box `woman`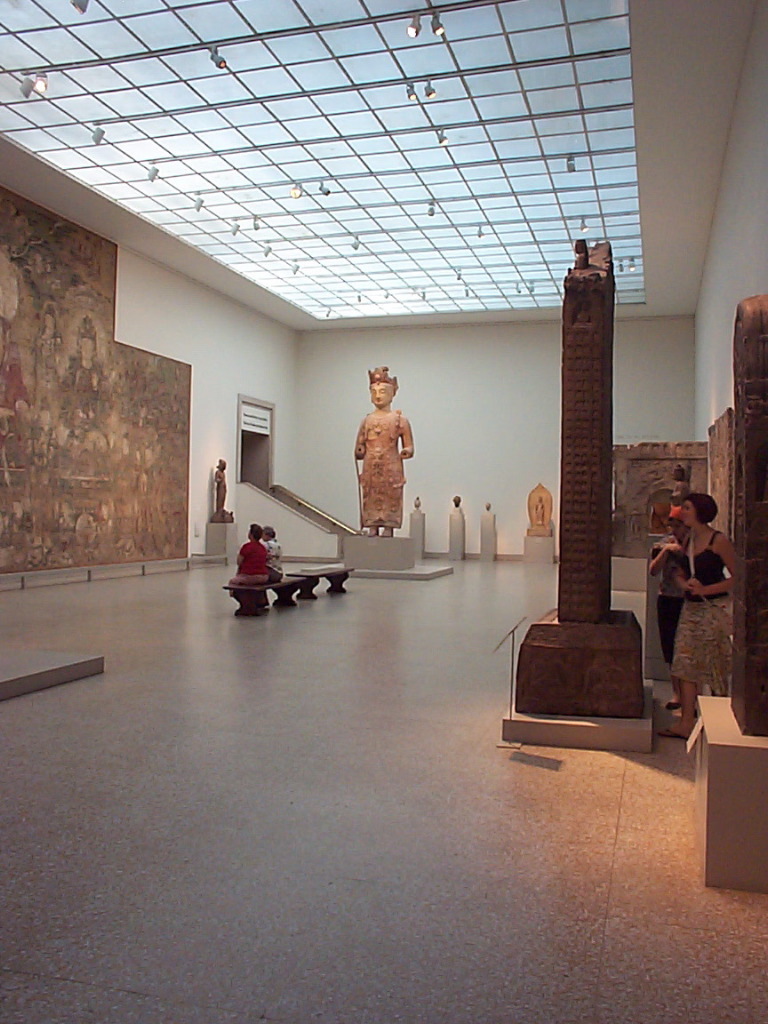
bbox(231, 527, 267, 585)
